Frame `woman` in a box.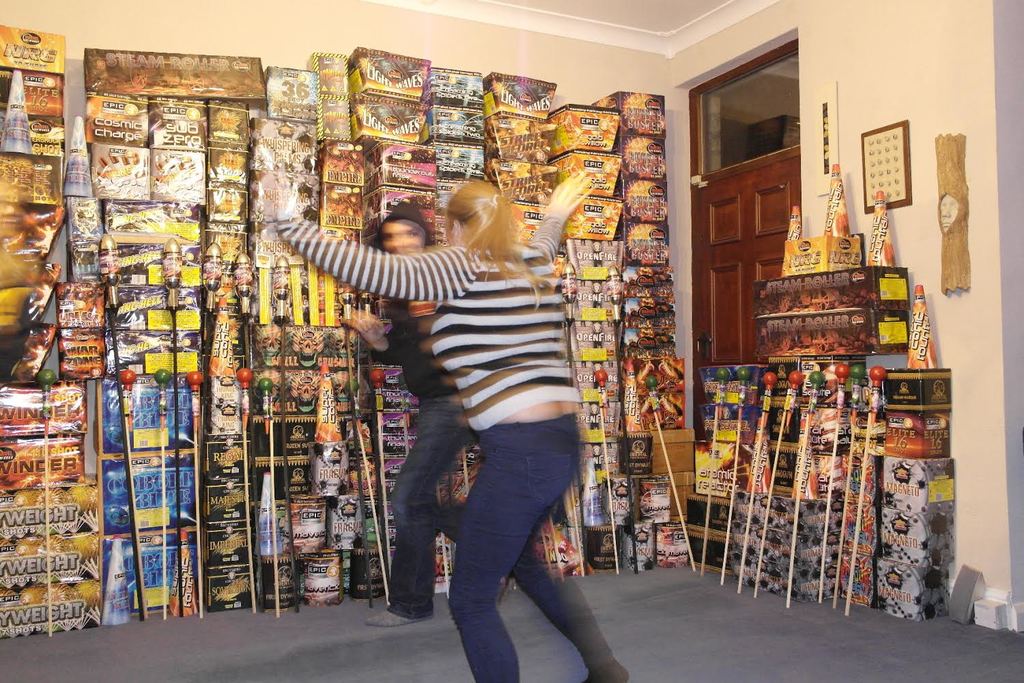
273/168/625/682.
